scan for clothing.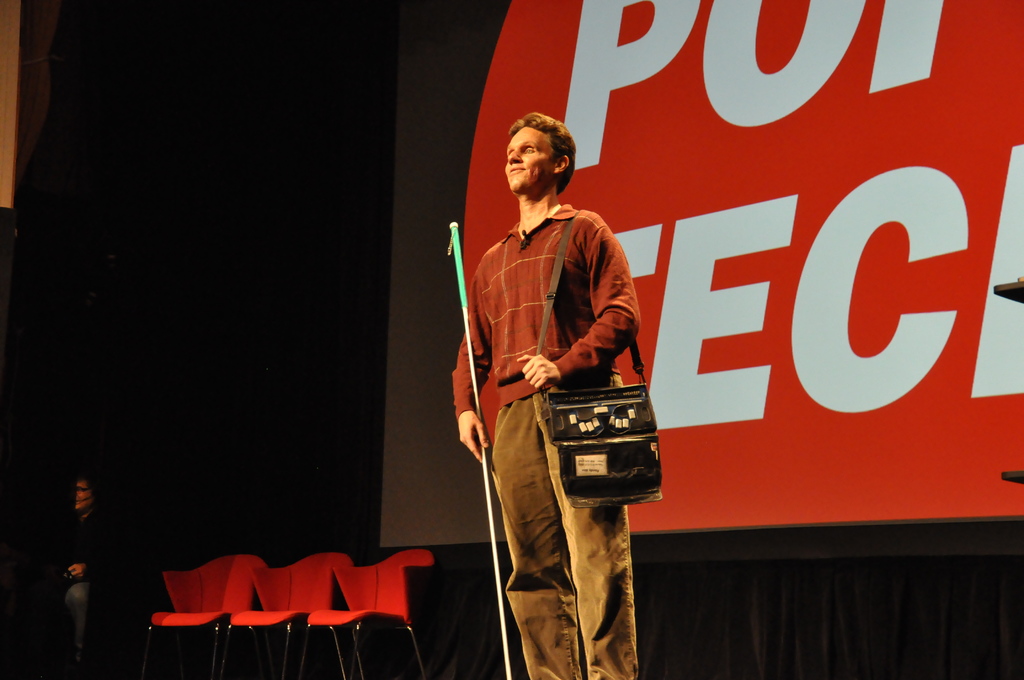
Scan result: bbox=(460, 152, 634, 604).
